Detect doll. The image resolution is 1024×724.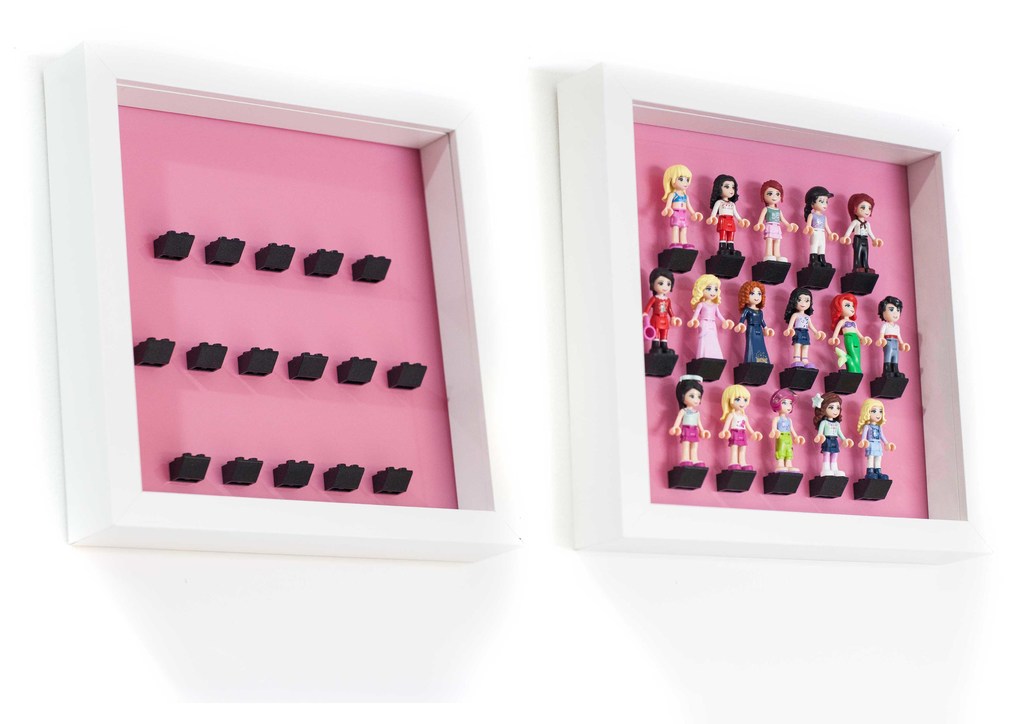
bbox(731, 283, 771, 360).
